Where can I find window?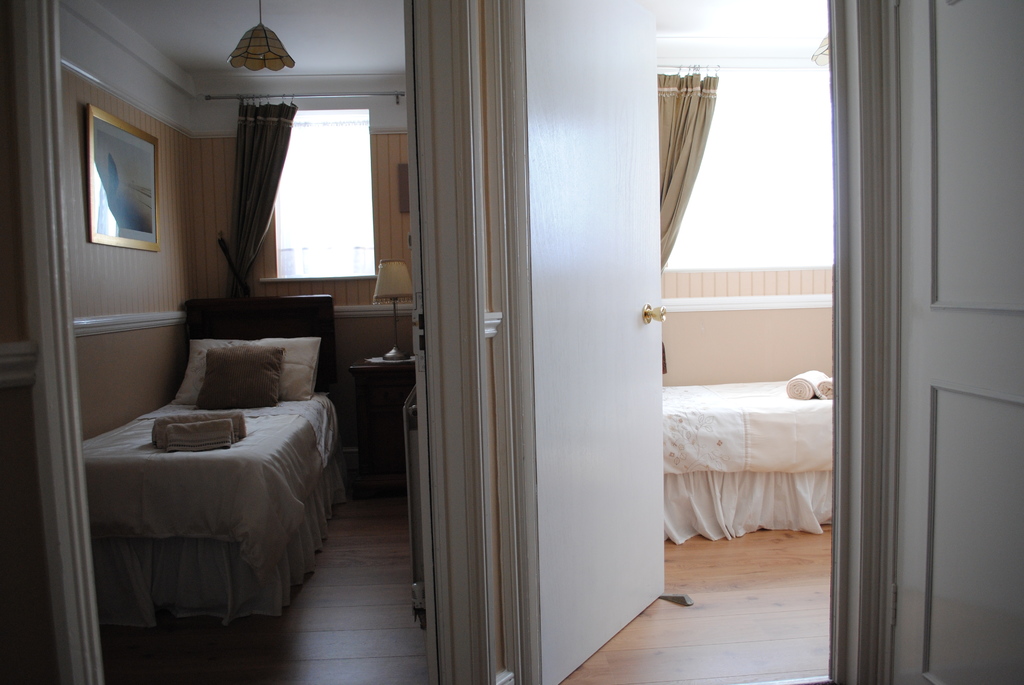
You can find it at 273/108/388/277.
